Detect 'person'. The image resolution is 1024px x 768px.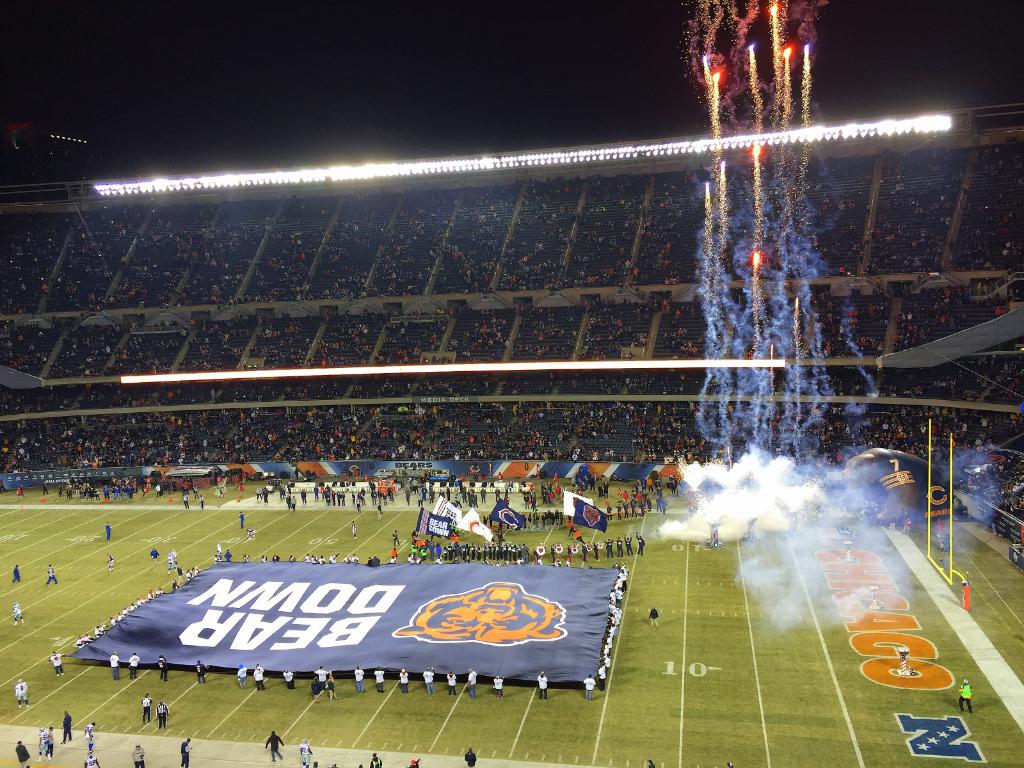
(312, 676, 320, 701).
